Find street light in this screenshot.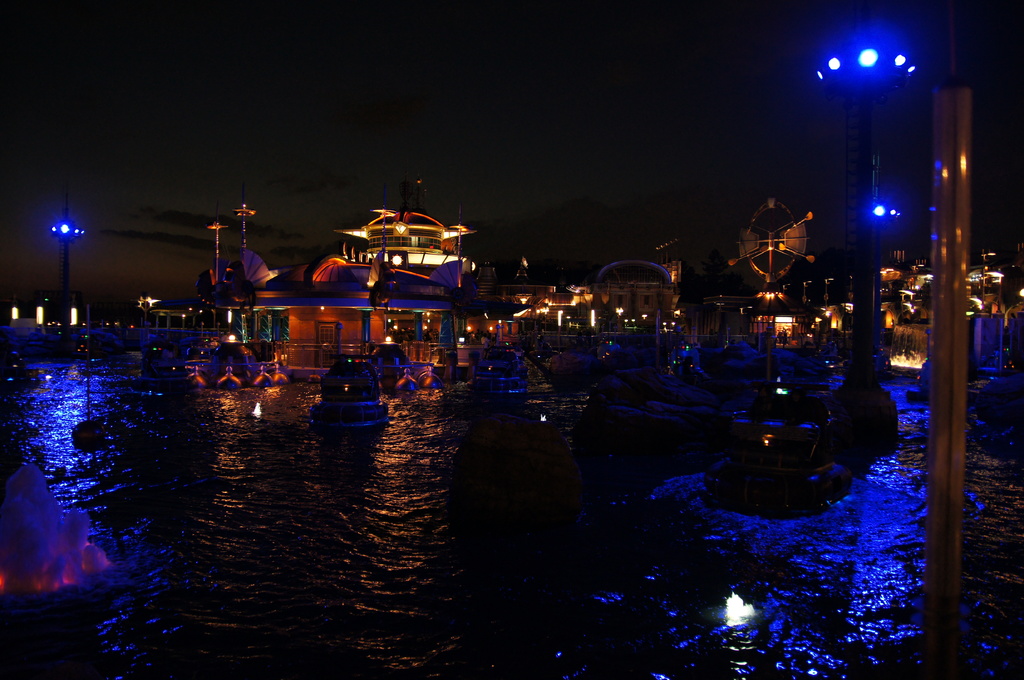
The bounding box for street light is l=809, t=41, r=916, b=386.
